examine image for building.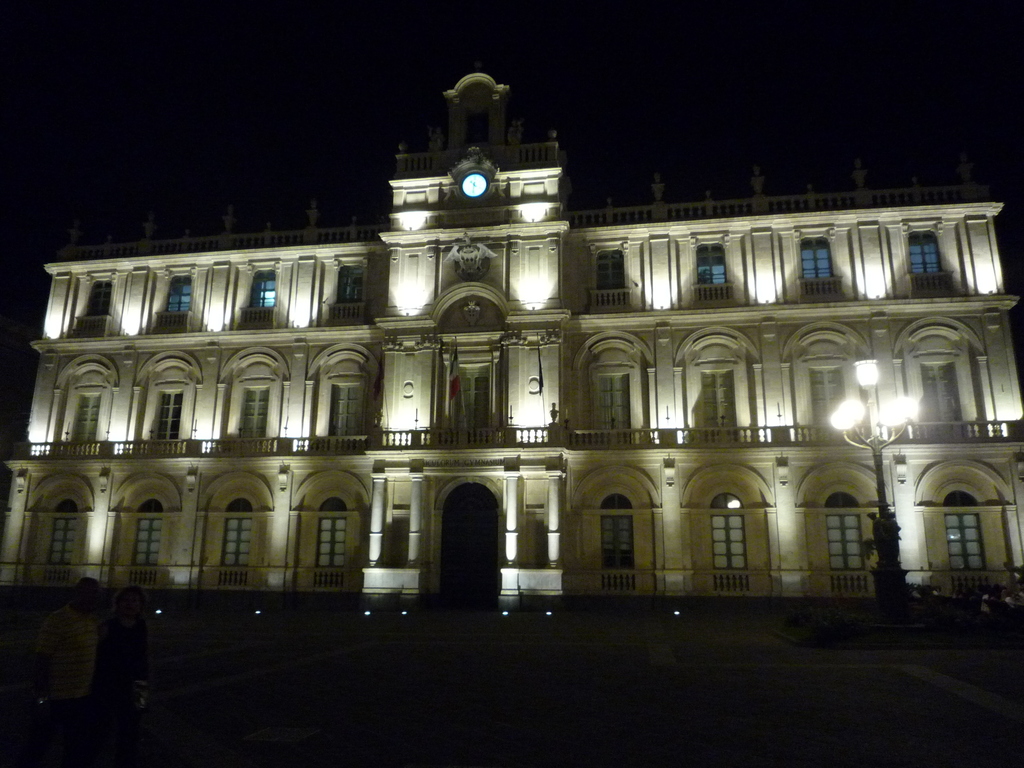
Examination result: 0:71:1023:611.
